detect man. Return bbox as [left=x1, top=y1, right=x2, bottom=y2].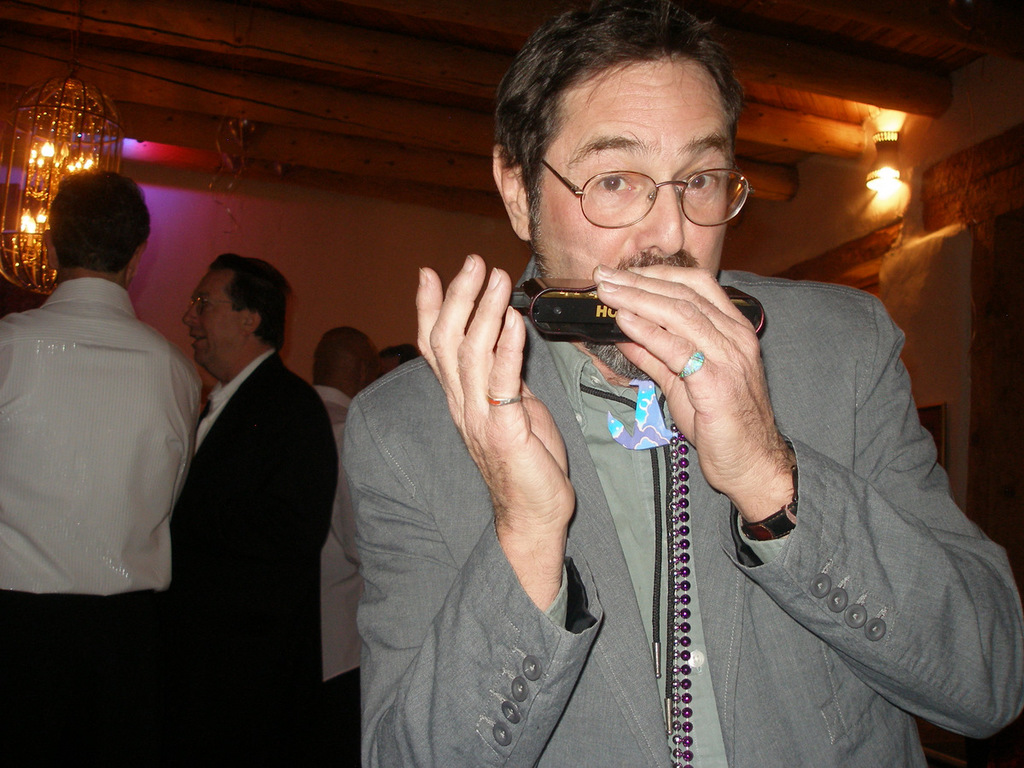
[left=305, top=326, right=379, bottom=765].
